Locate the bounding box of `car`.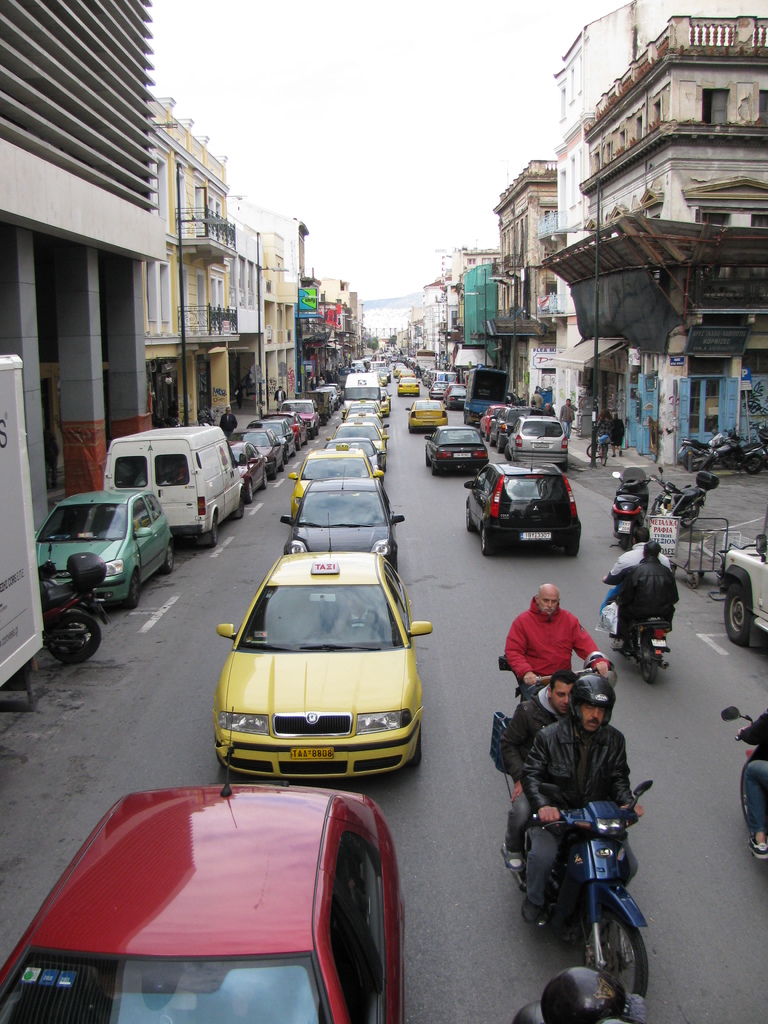
Bounding box: BBox(439, 378, 465, 396).
